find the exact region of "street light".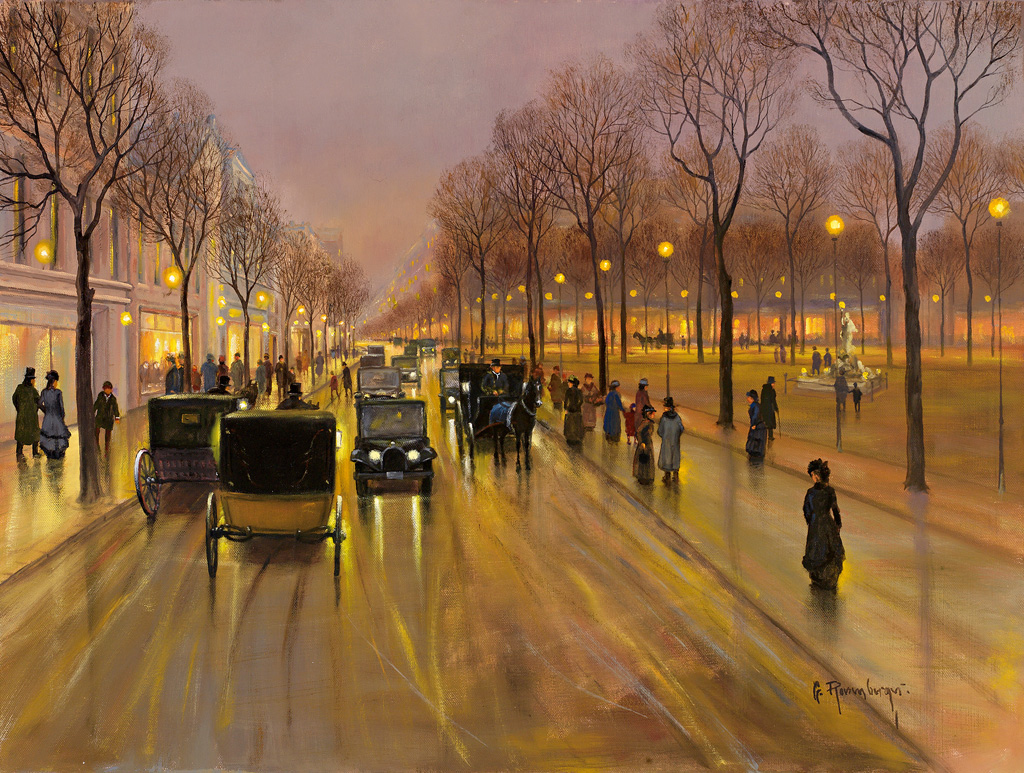
Exact region: (x1=601, y1=260, x2=610, y2=355).
